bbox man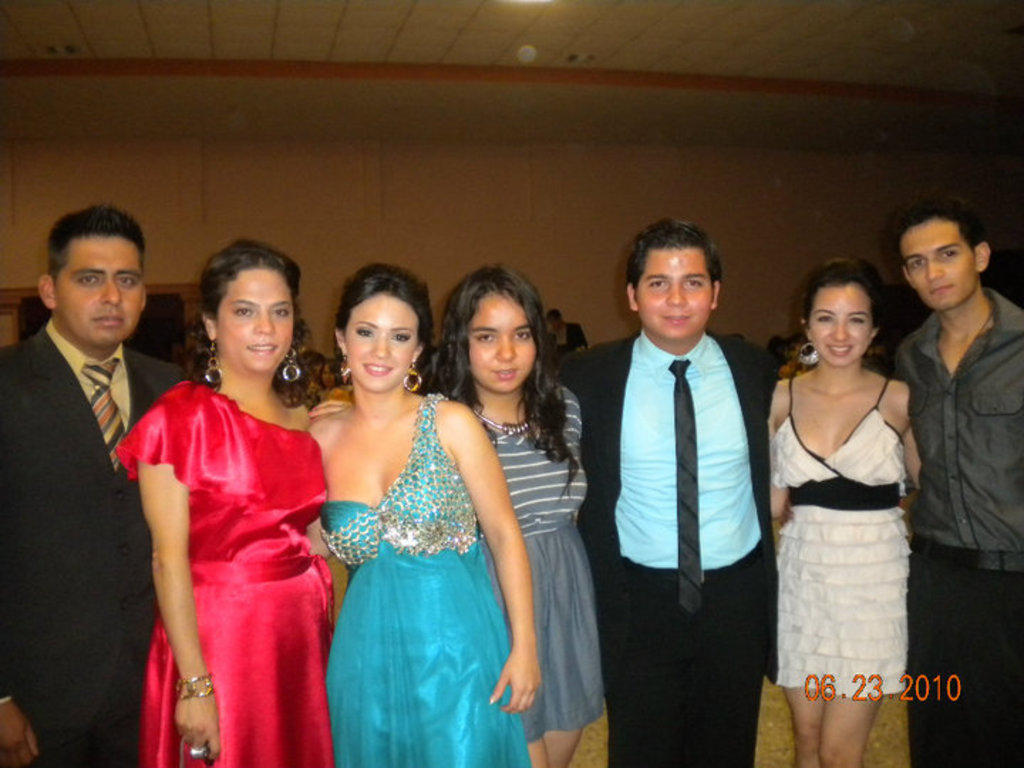
(x1=0, y1=216, x2=183, y2=767)
